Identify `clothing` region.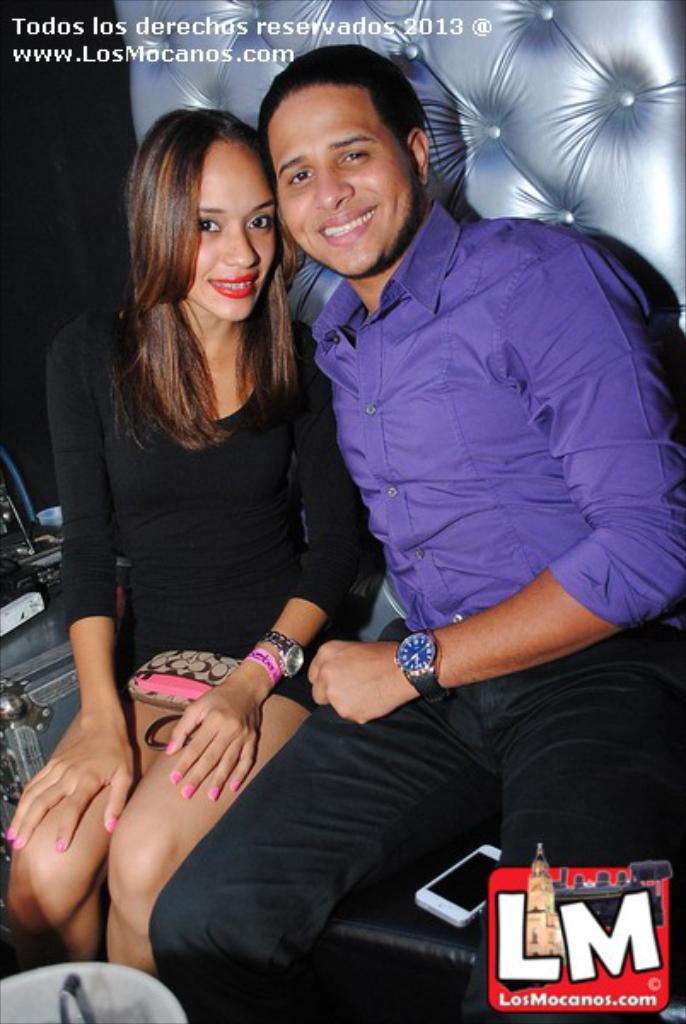
Region: {"left": 56, "top": 295, "right": 379, "bottom": 724}.
